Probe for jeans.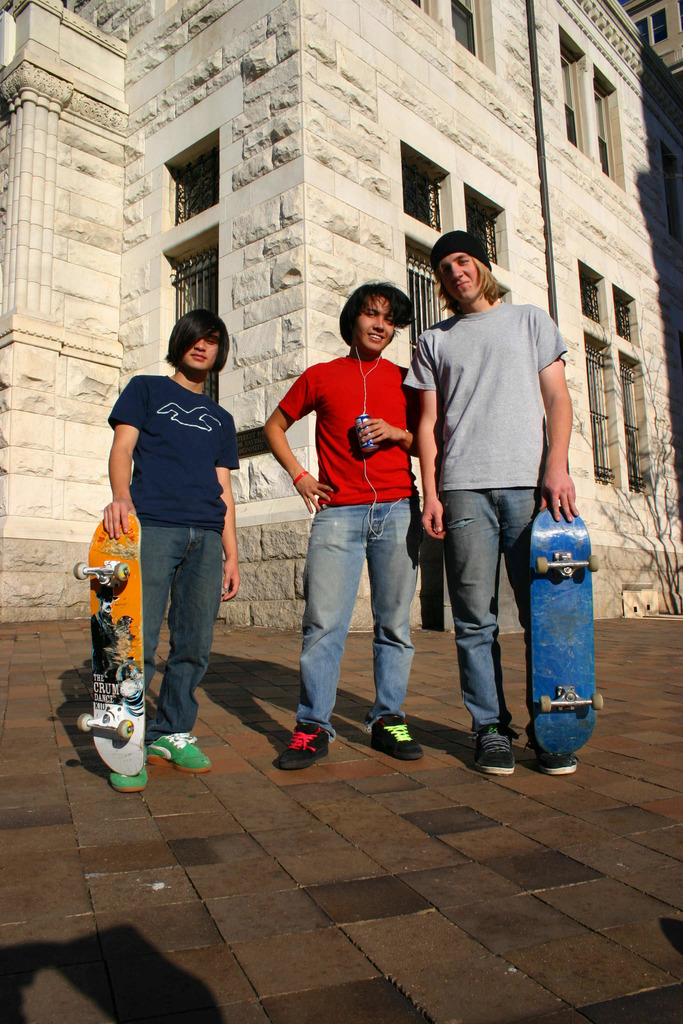
Probe result: 142 529 216 738.
